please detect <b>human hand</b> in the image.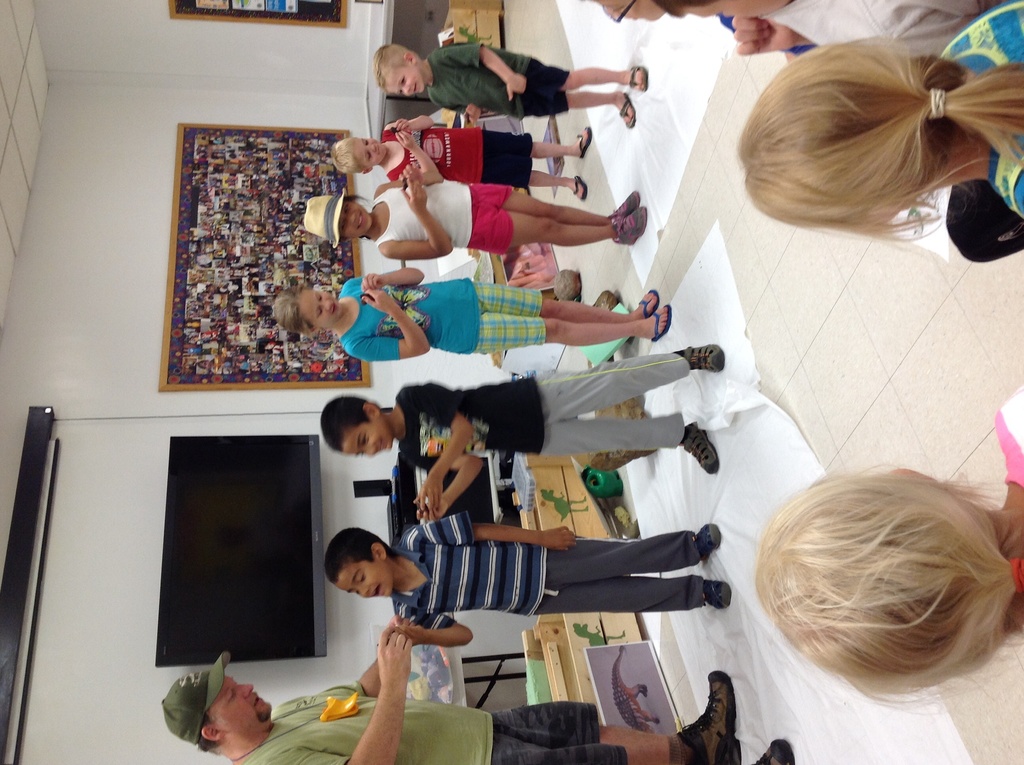
(left=503, top=74, right=527, bottom=103).
